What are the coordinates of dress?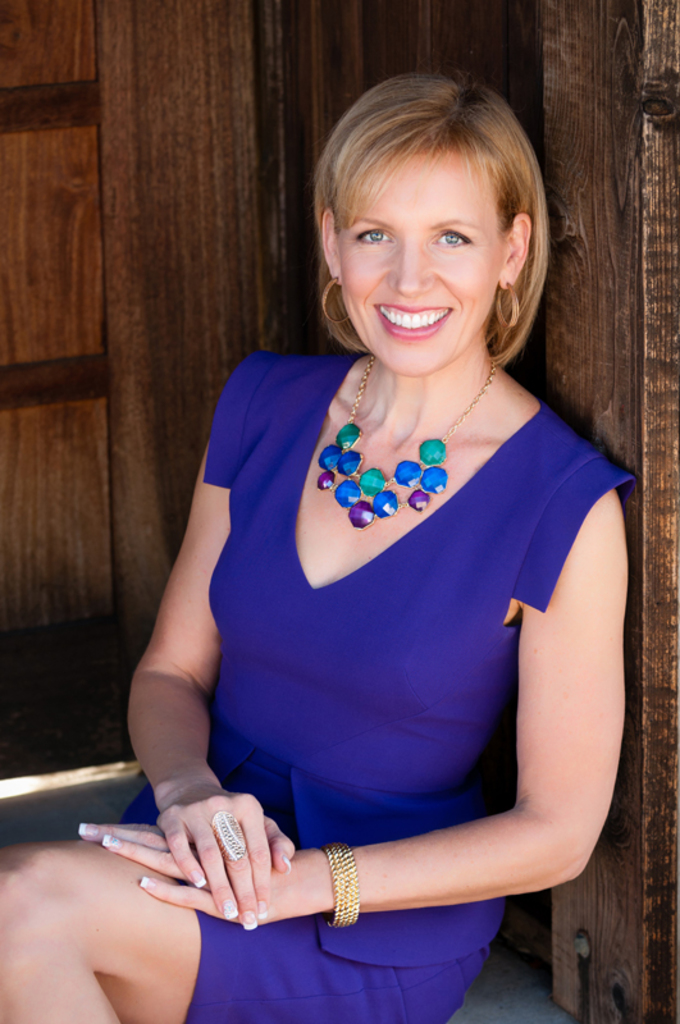
(x1=119, y1=353, x2=630, y2=1023).
